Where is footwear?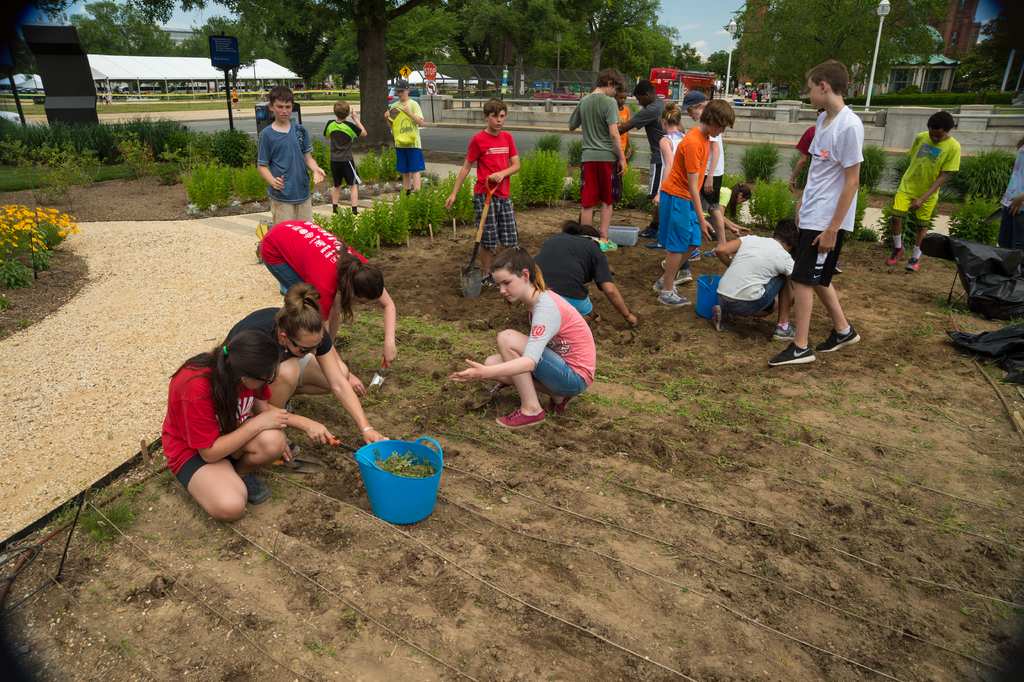
crop(813, 322, 860, 353).
